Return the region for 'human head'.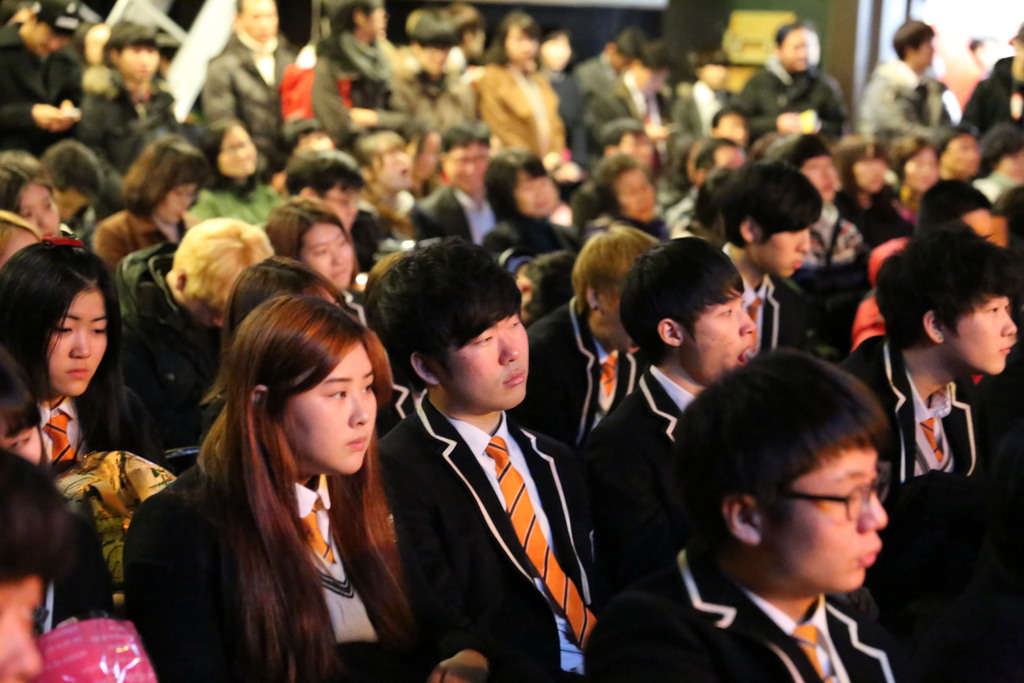
(x1=0, y1=244, x2=113, y2=429).
